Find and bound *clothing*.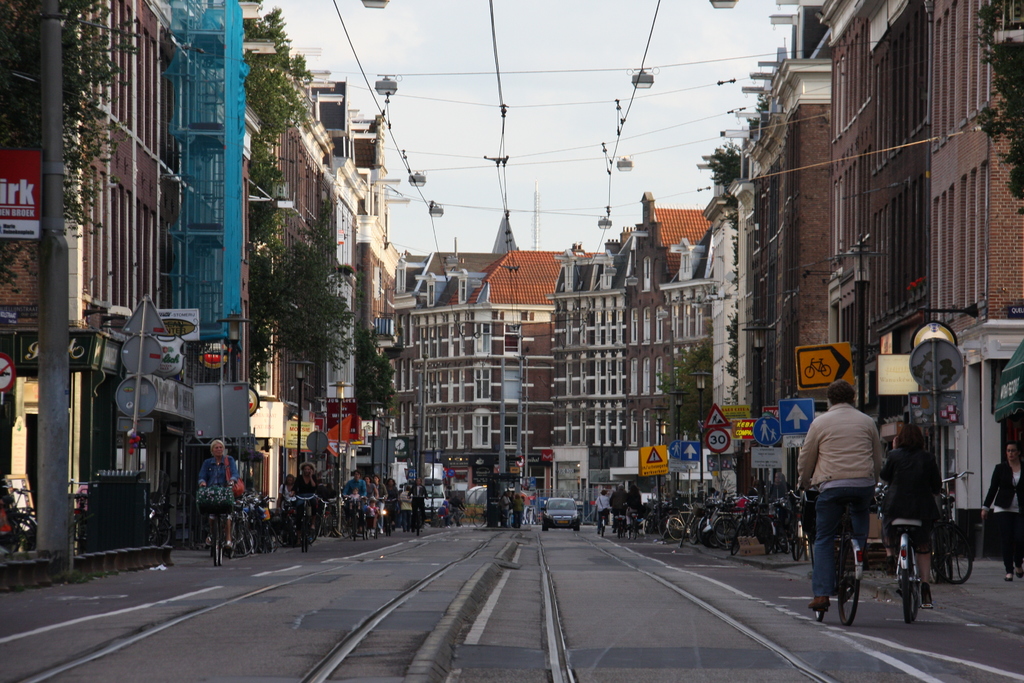
Bound: 806/378/895/600.
